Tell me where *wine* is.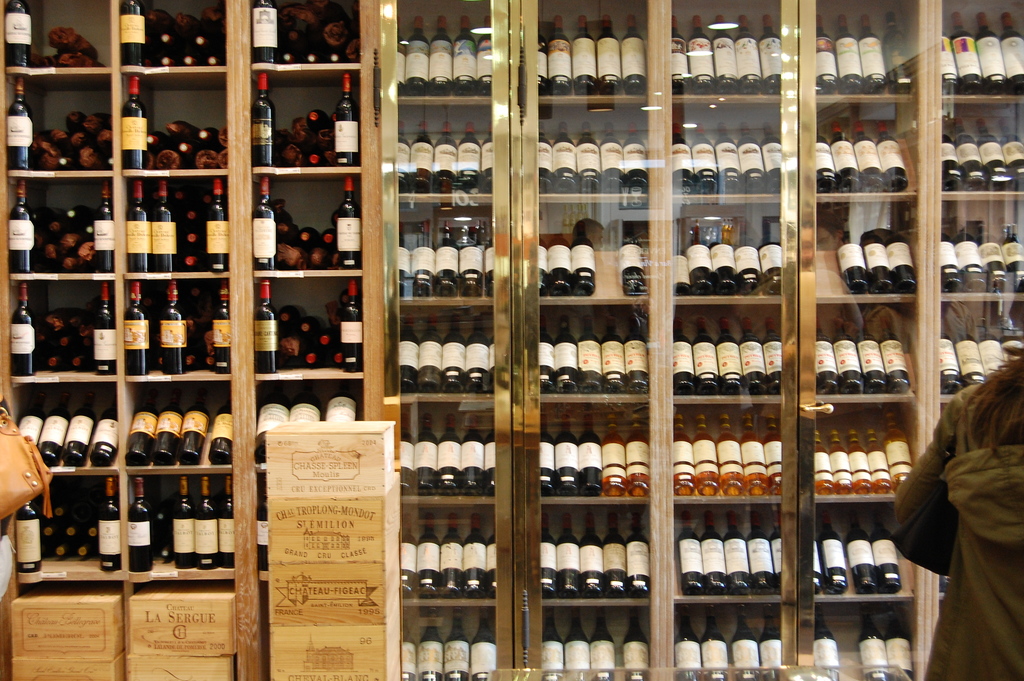
*wine* is at 13,390,44,449.
